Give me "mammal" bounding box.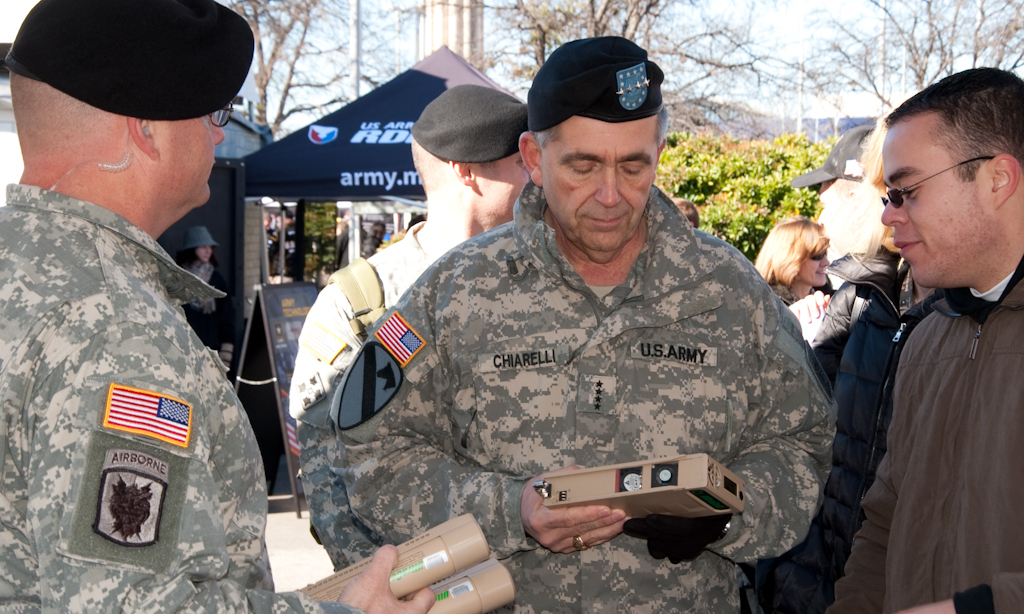
box=[673, 195, 701, 231].
